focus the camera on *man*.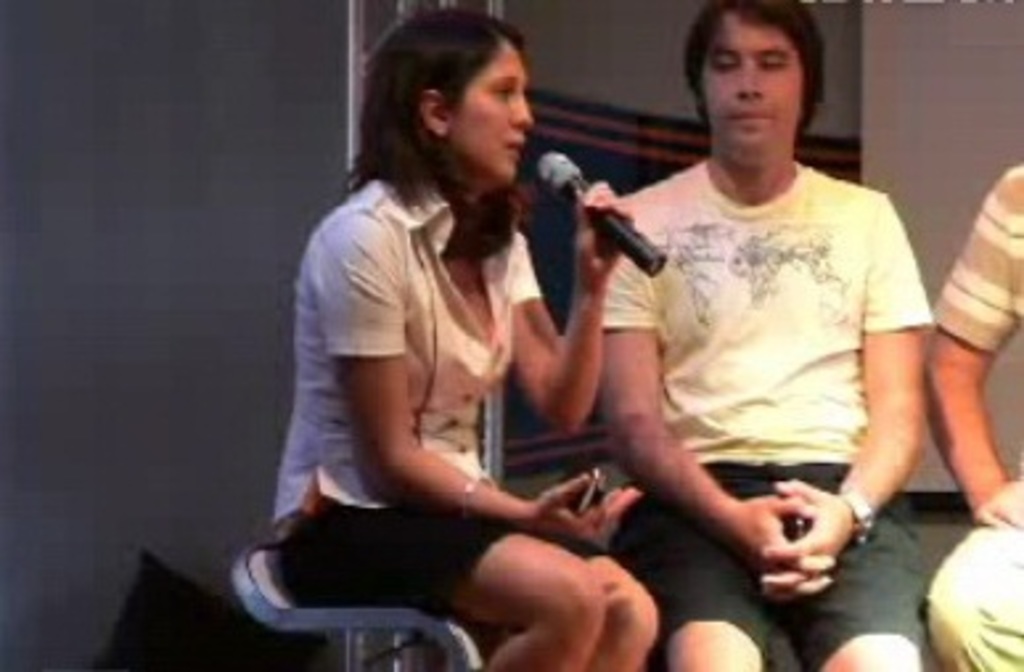
Focus region: [593,0,937,667].
